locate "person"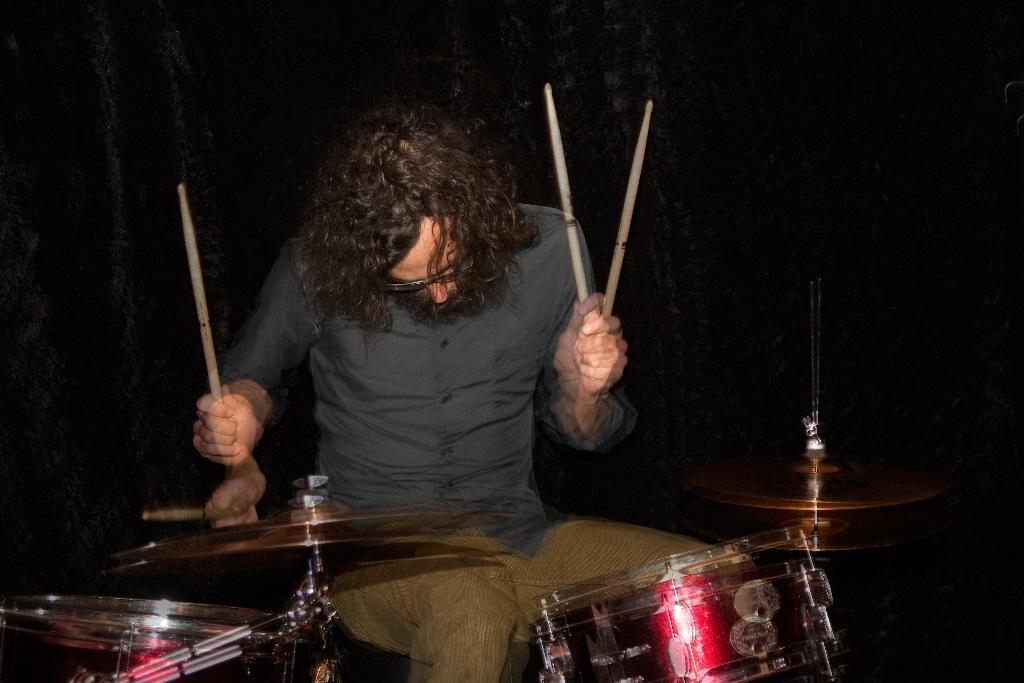
select_region(190, 91, 696, 618)
